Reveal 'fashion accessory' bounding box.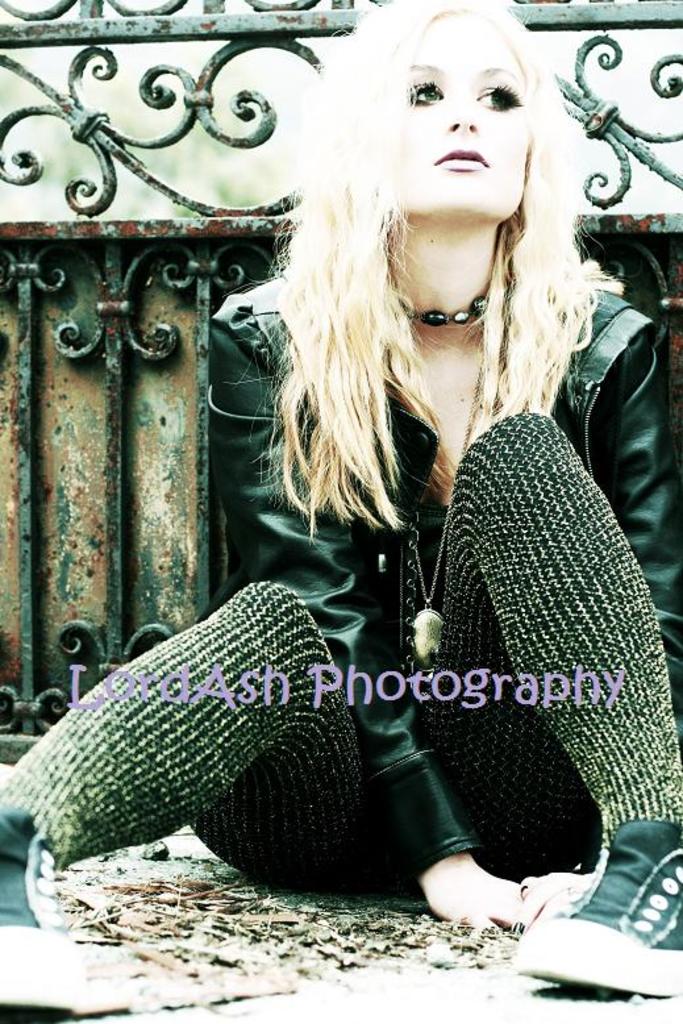
Revealed: region(409, 363, 480, 666).
